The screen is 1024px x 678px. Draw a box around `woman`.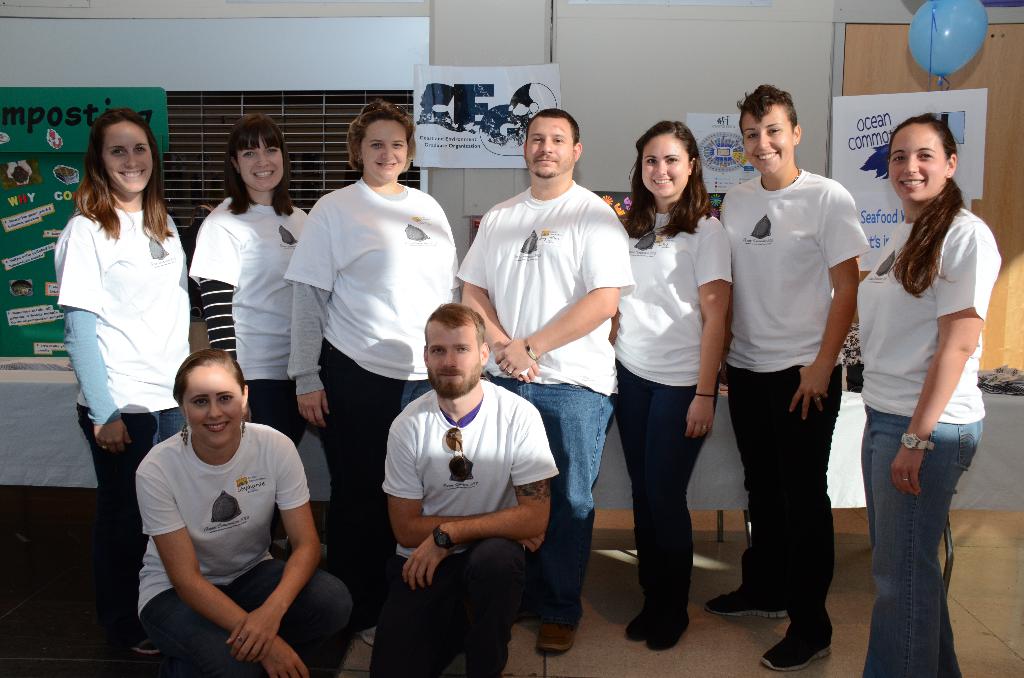
l=136, t=349, r=355, b=677.
